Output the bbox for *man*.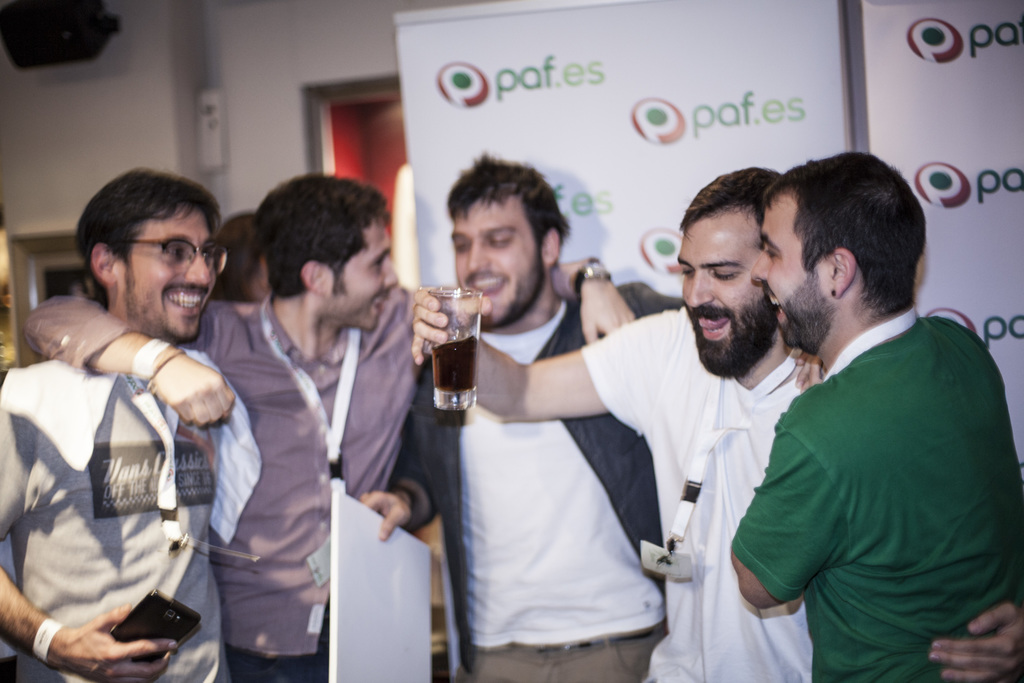
351/148/691/682.
